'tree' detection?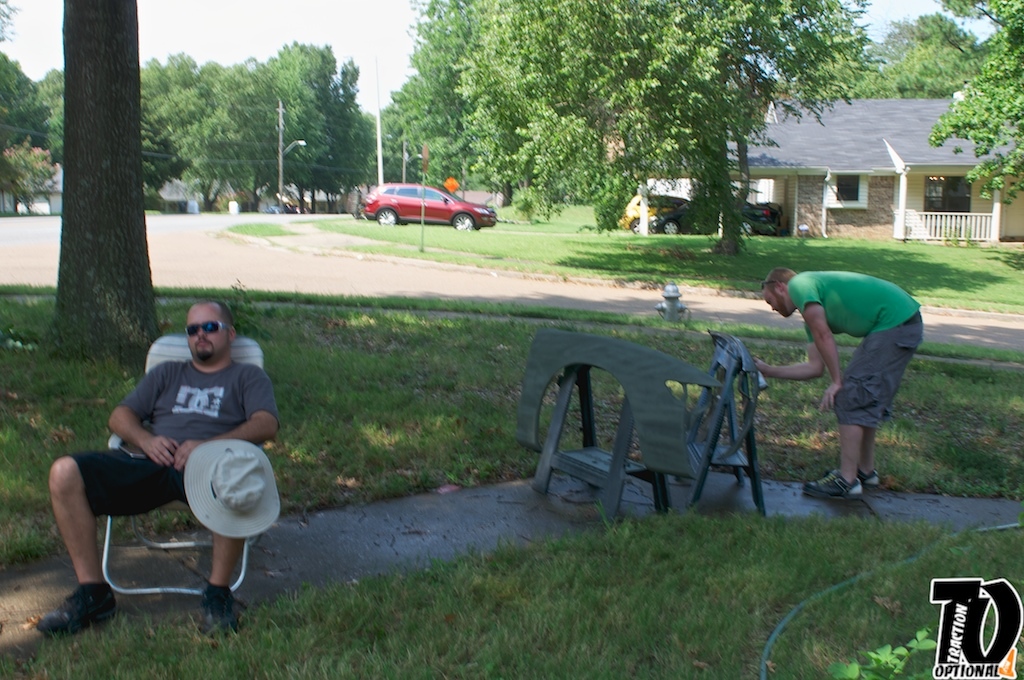
[257,42,338,186]
